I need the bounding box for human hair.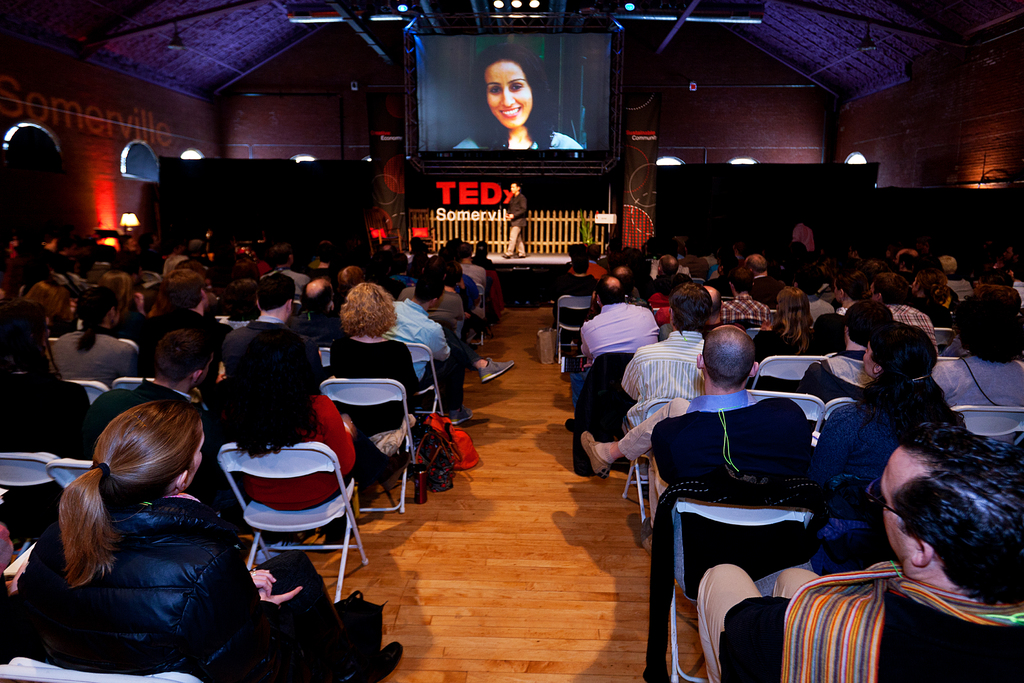
Here it is: [x1=273, y1=238, x2=292, y2=267].
